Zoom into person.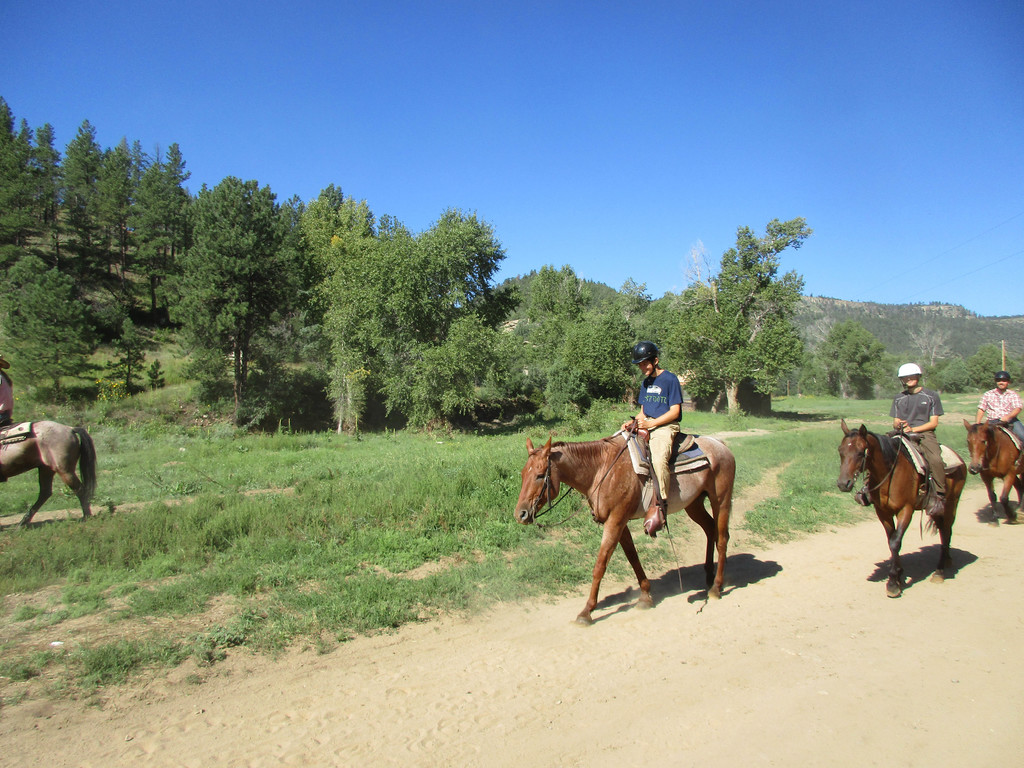
Zoom target: (left=617, top=342, right=683, bottom=532).
